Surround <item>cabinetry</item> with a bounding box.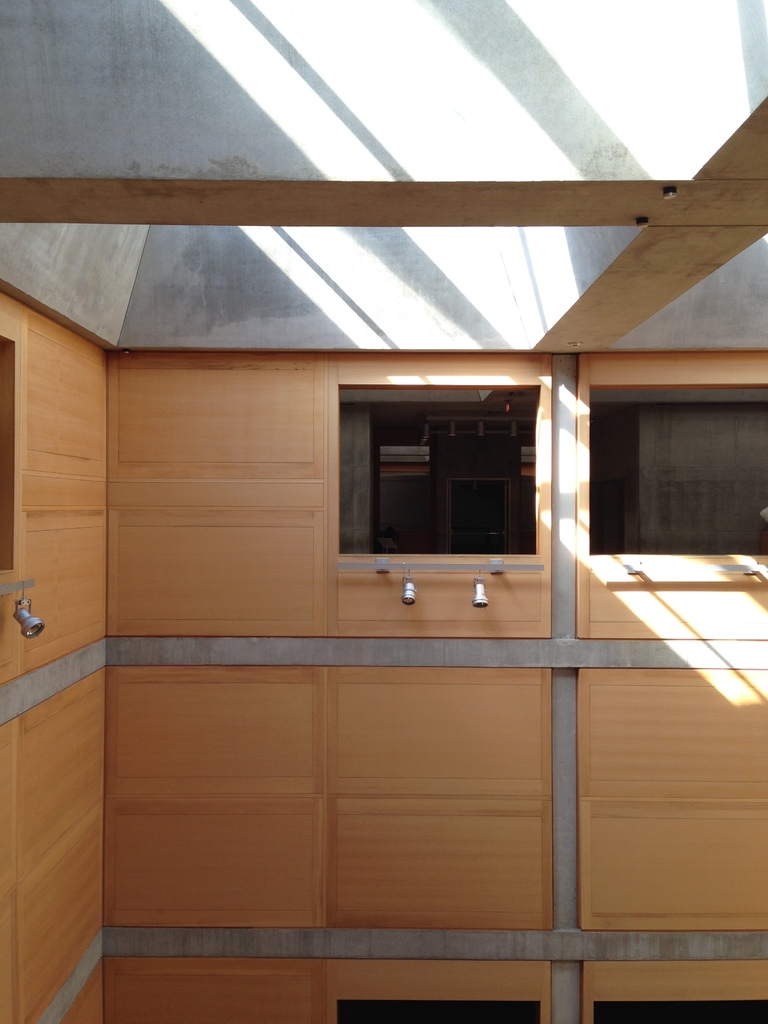
{"x1": 97, "y1": 352, "x2": 579, "y2": 637}.
